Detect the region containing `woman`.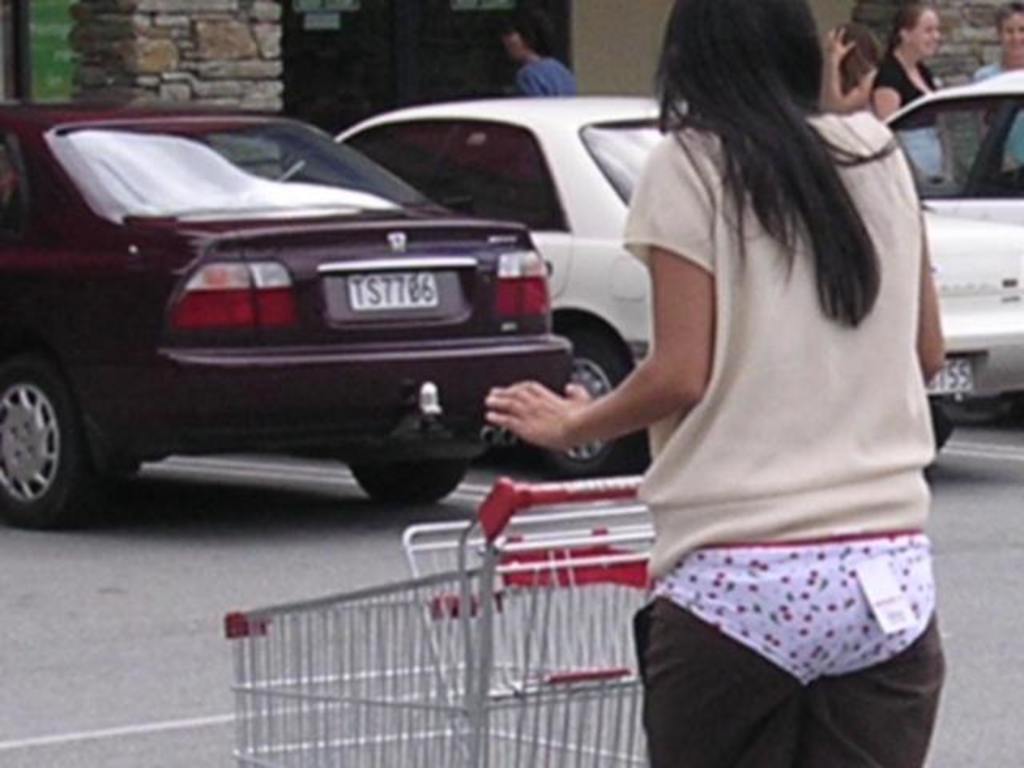
[870, 3, 958, 186].
